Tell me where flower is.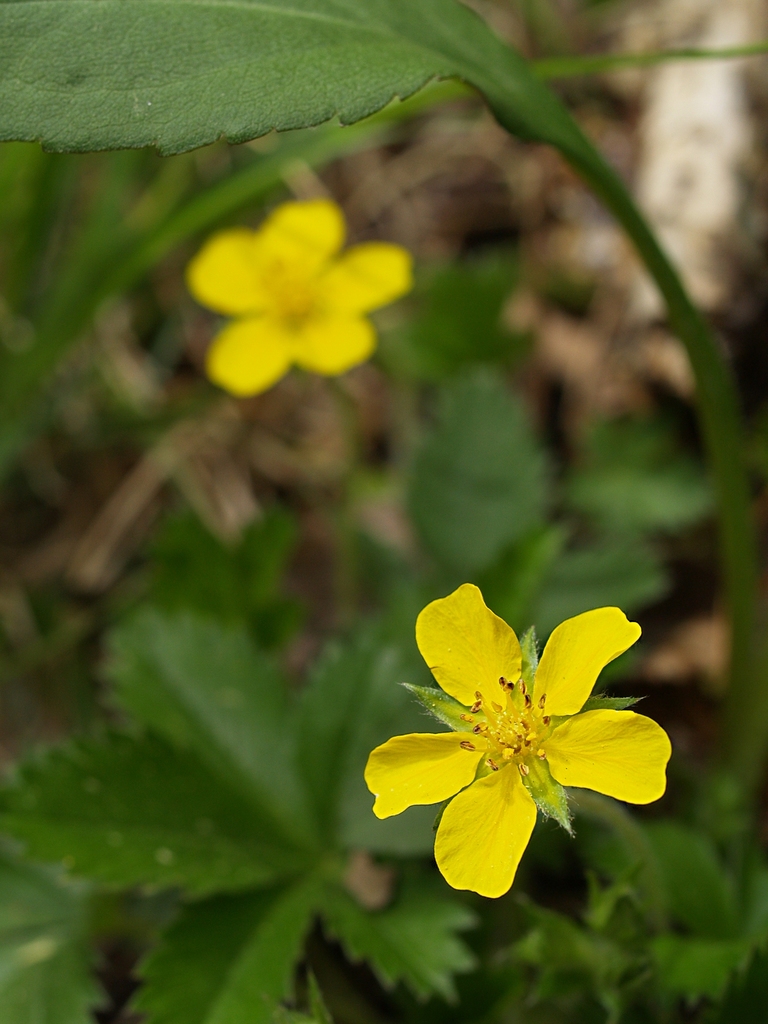
flower is at locate(182, 193, 413, 399).
